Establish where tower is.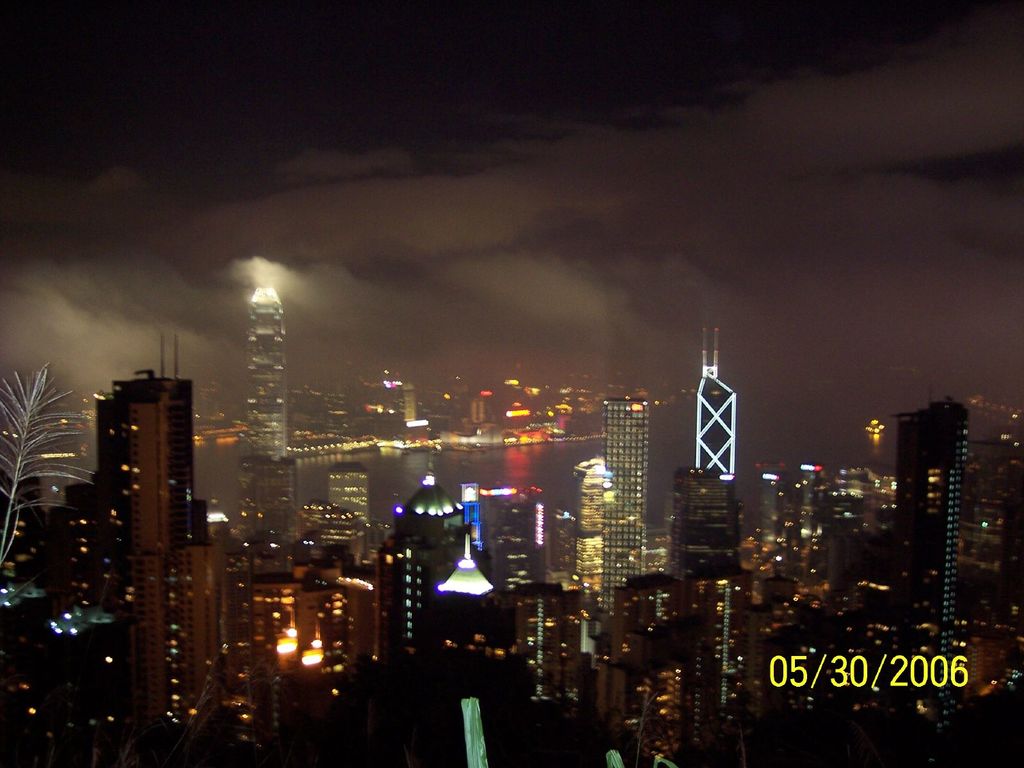
Established at <region>684, 314, 747, 483</region>.
